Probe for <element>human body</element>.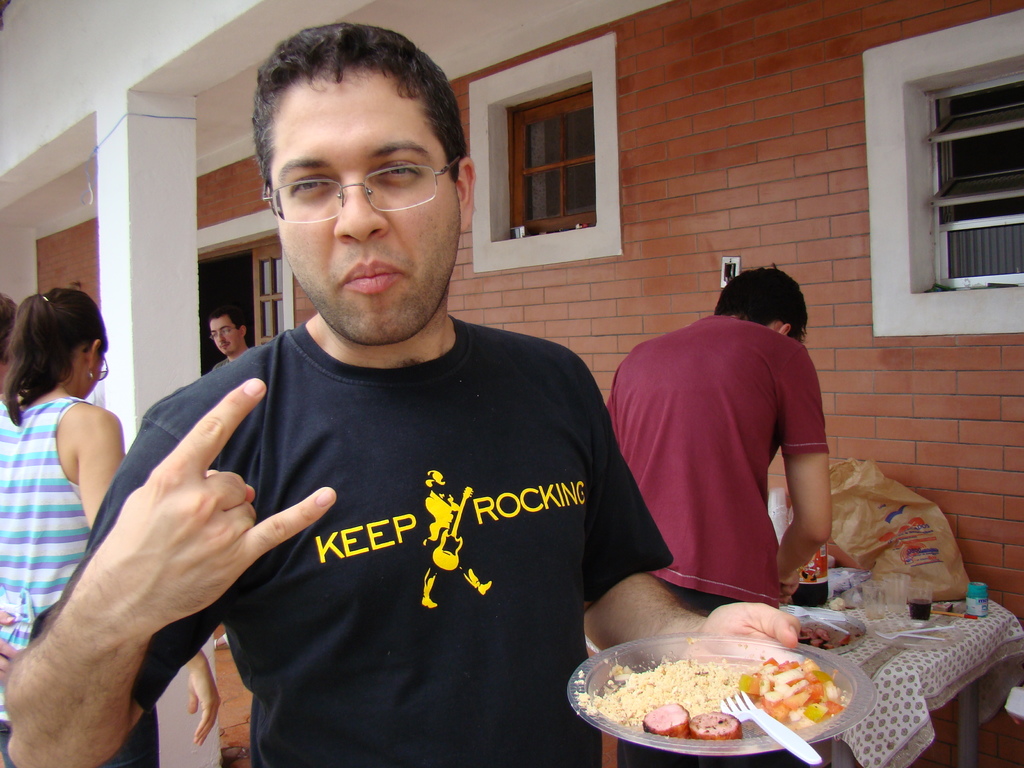
Probe result: rect(602, 267, 836, 767).
